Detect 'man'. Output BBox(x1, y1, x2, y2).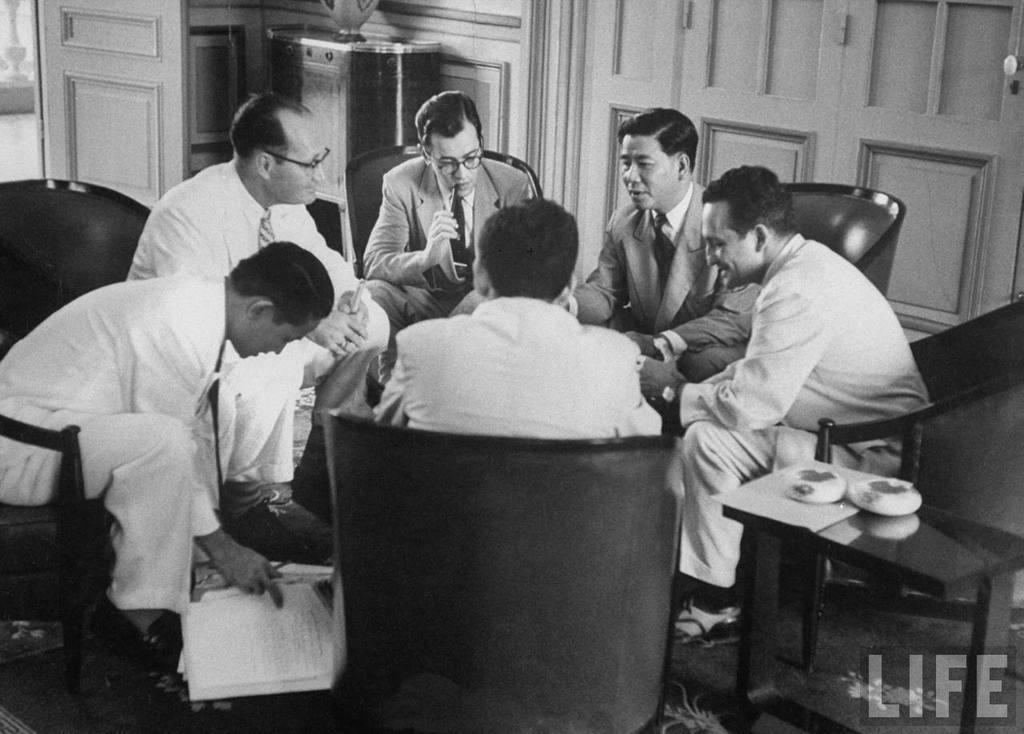
BBox(555, 108, 759, 379).
